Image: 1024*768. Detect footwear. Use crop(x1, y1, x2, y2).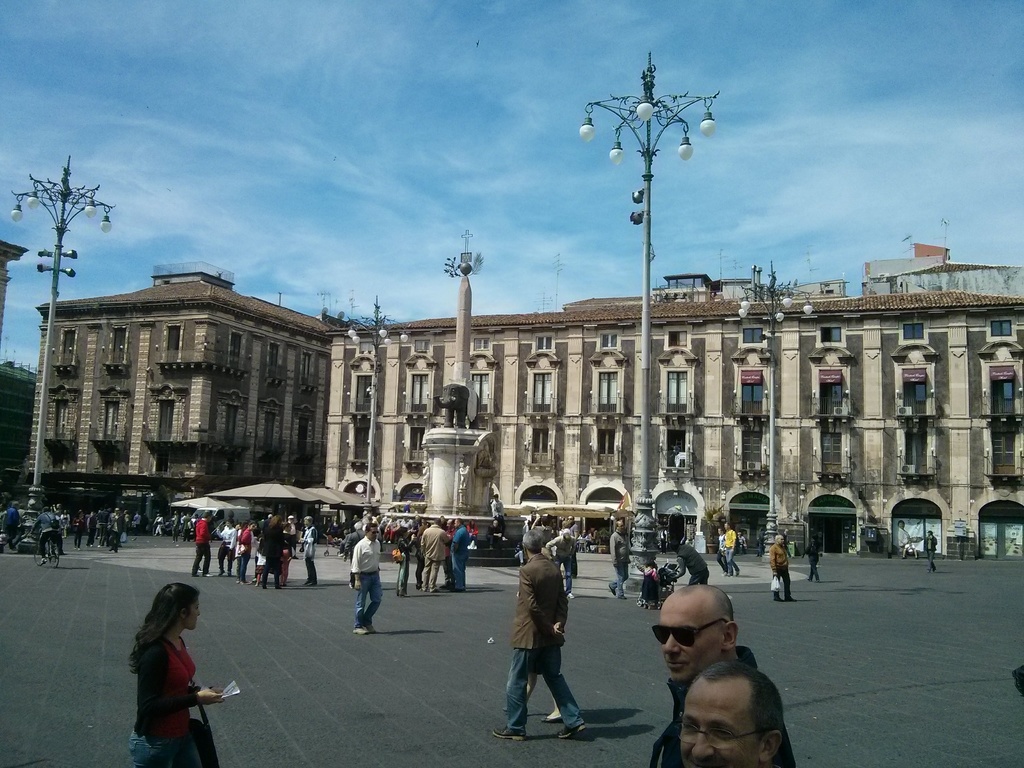
crop(558, 723, 591, 740).
